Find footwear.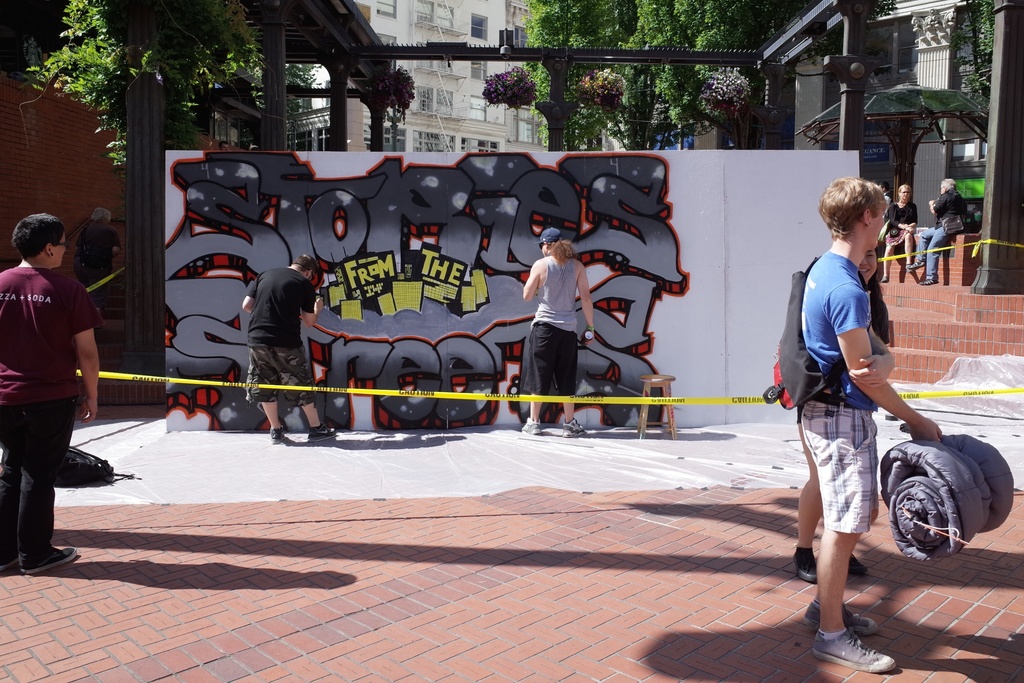
[311,422,335,441].
